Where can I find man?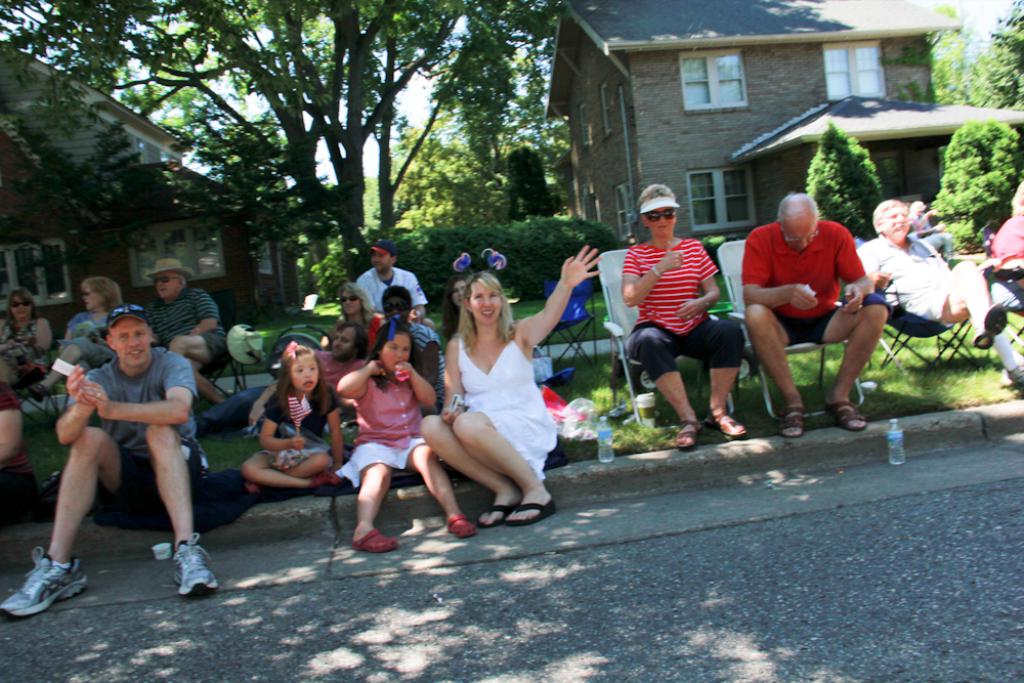
You can find it at (x1=194, y1=317, x2=371, y2=437).
